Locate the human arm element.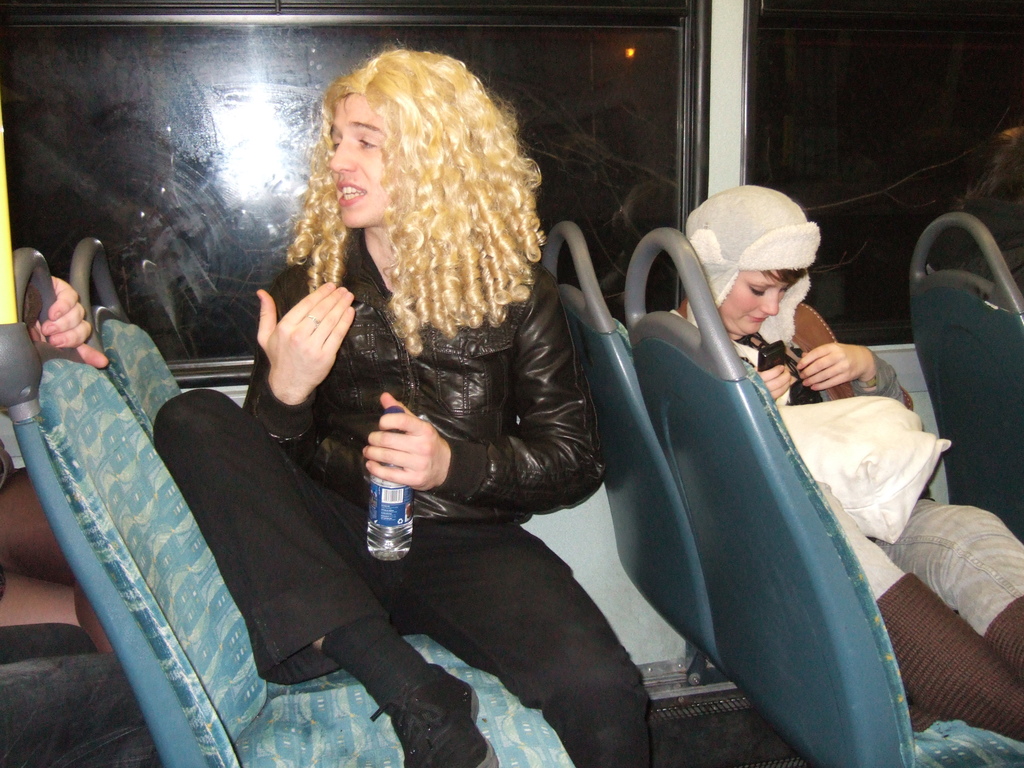
Element bbox: detection(364, 265, 607, 524).
